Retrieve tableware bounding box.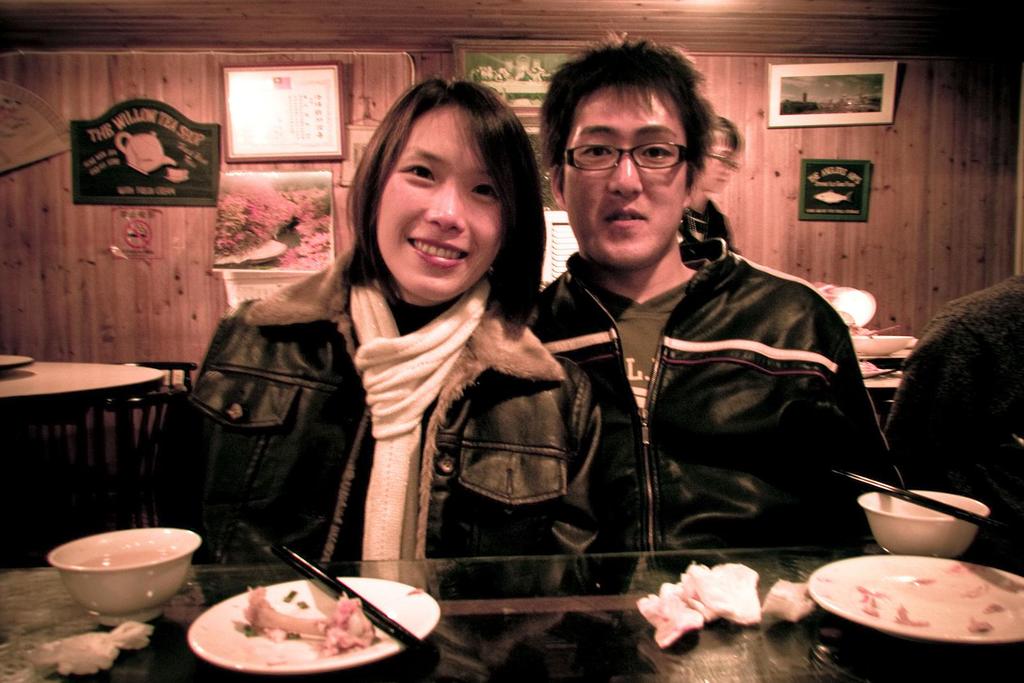
Bounding box: x1=50, y1=521, x2=204, y2=624.
